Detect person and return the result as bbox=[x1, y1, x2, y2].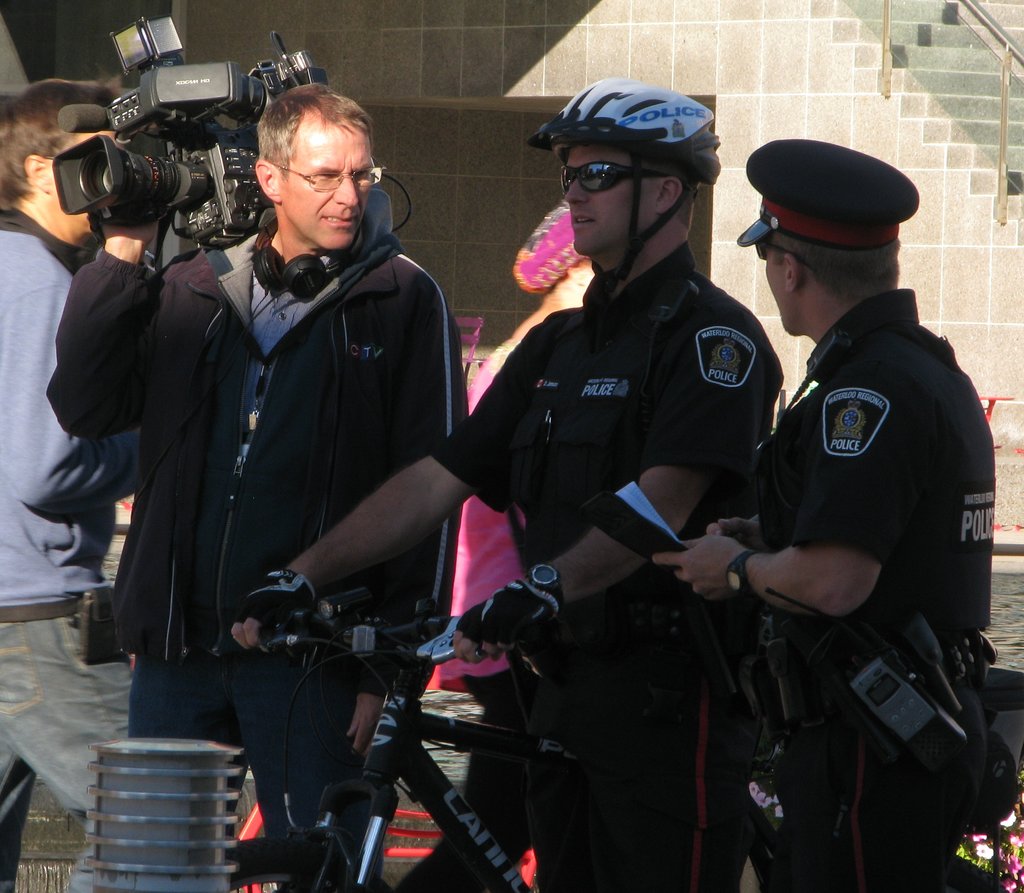
bbox=[223, 72, 790, 890].
